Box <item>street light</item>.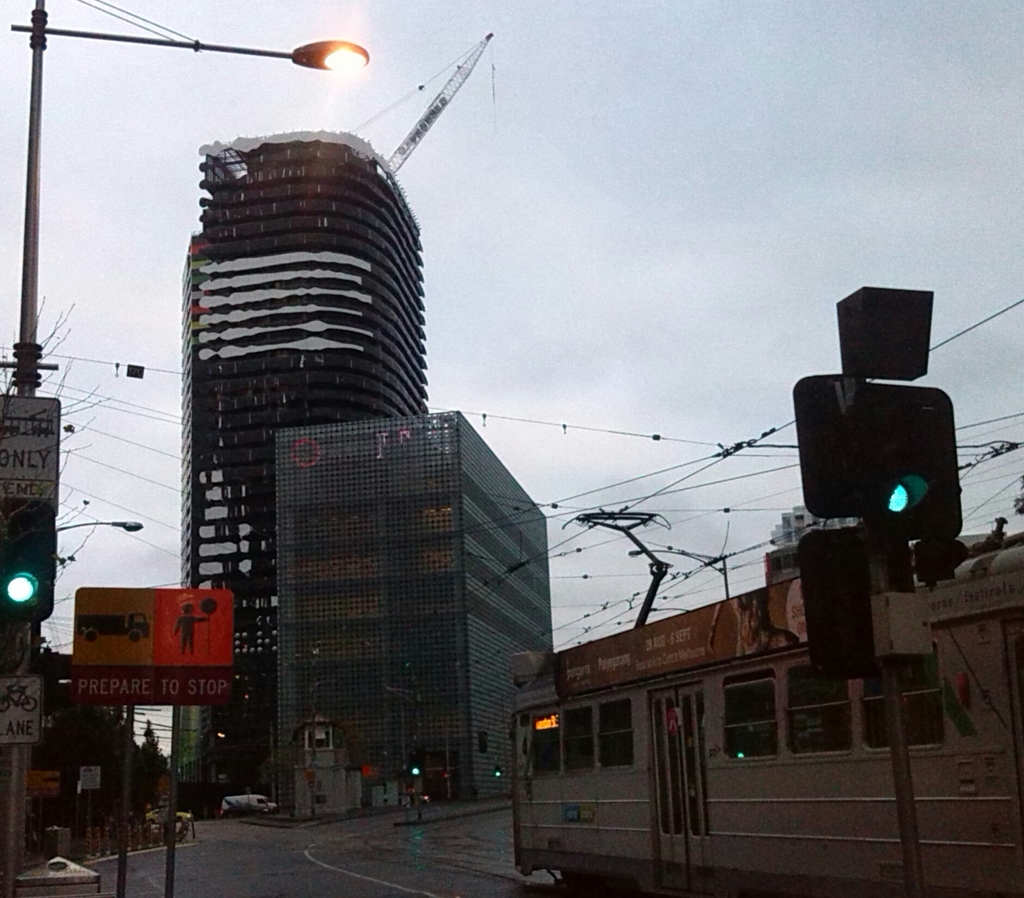
select_region(8, 0, 374, 393).
